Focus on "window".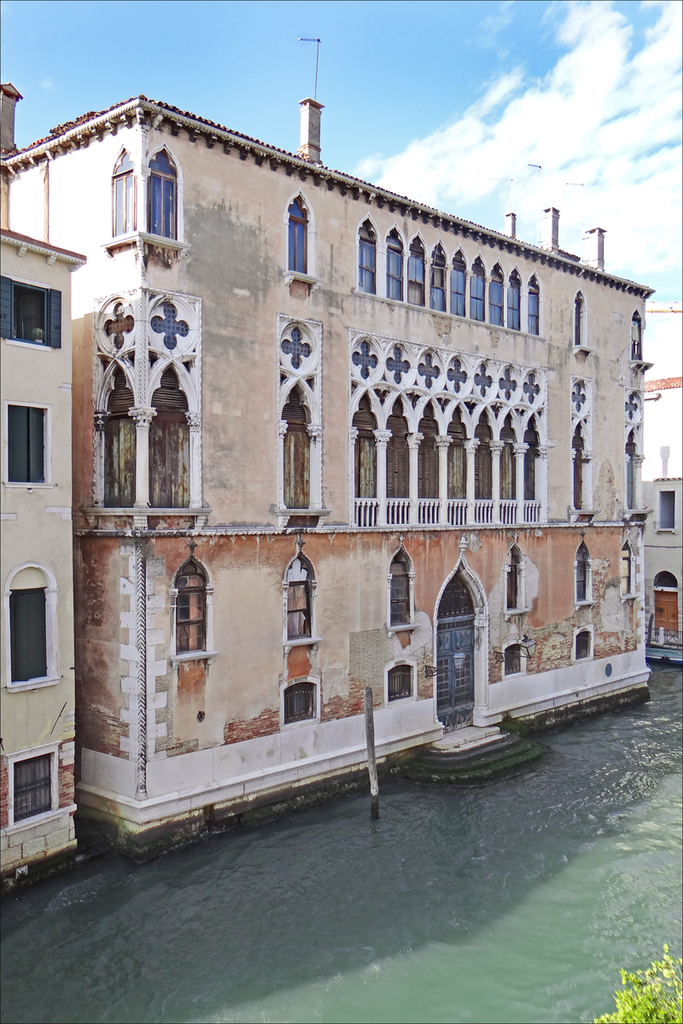
Focused at x1=174 y1=555 x2=209 y2=653.
